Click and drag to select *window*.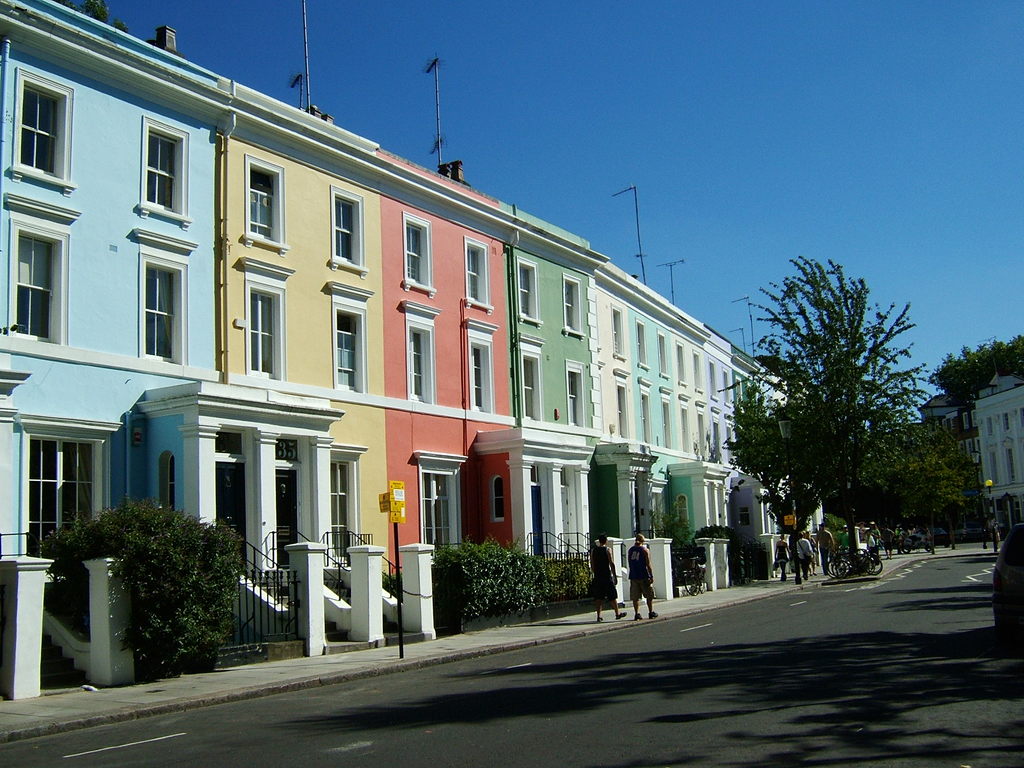
Selection: x1=136, y1=115, x2=194, y2=226.
